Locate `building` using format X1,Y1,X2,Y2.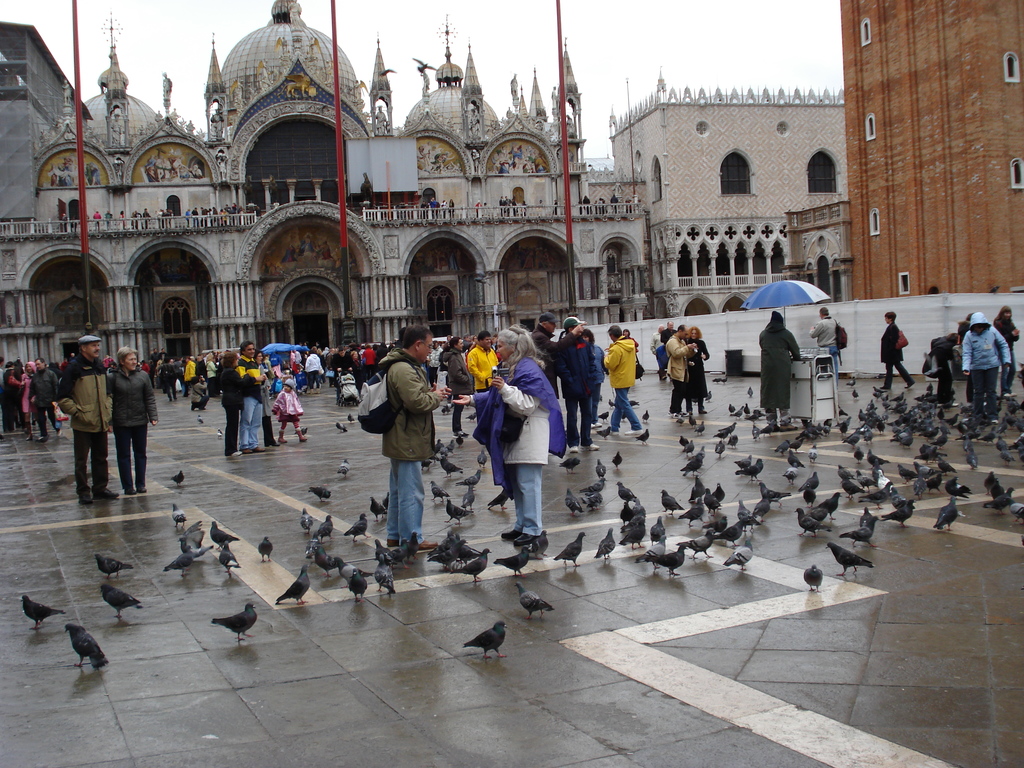
840,0,1023,303.
